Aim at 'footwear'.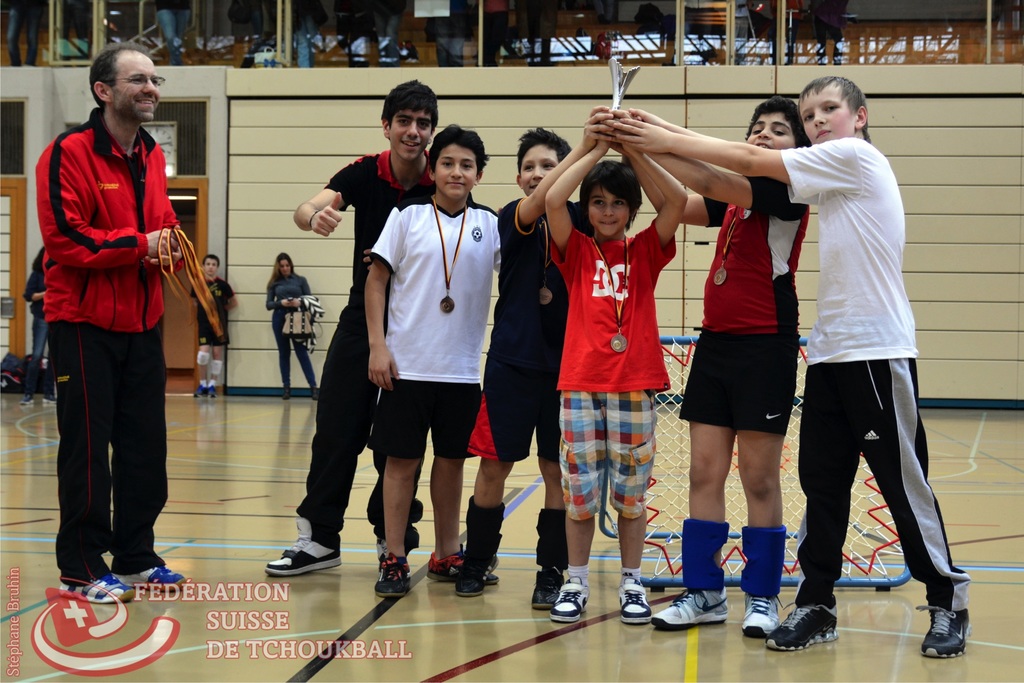
Aimed at [56, 576, 142, 608].
